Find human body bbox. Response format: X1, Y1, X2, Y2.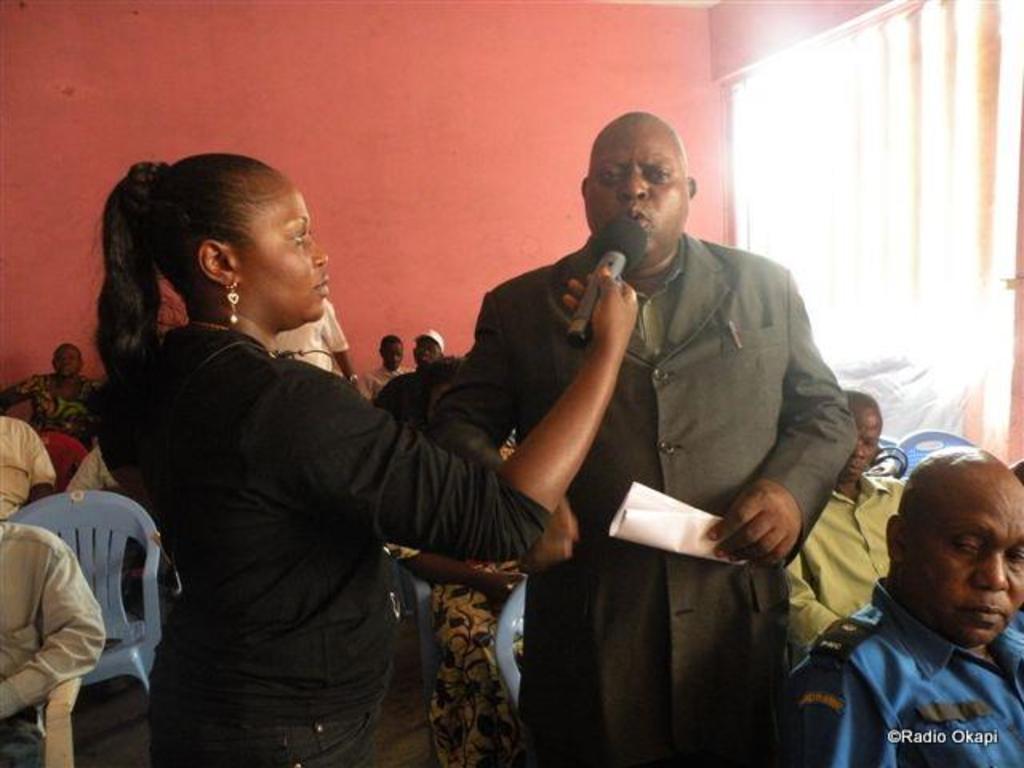
778, 448, 1022, 766.
